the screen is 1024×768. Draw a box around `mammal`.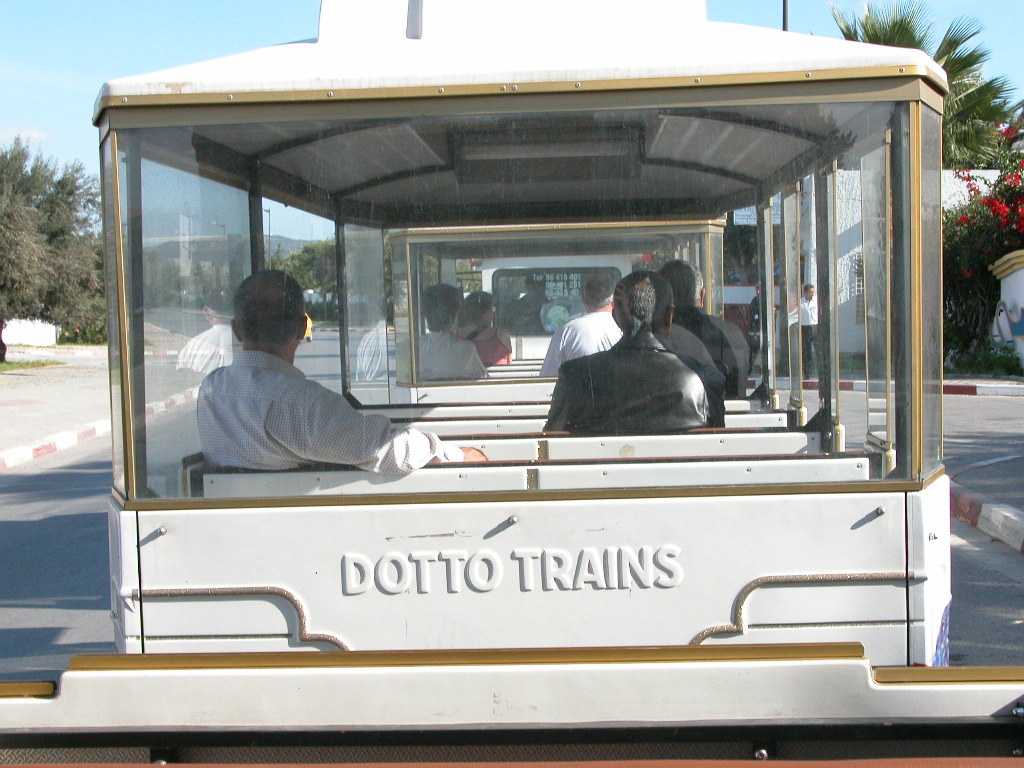
{"x1": 462, "y1": 288, "x2": 515, "y2": 365}.
